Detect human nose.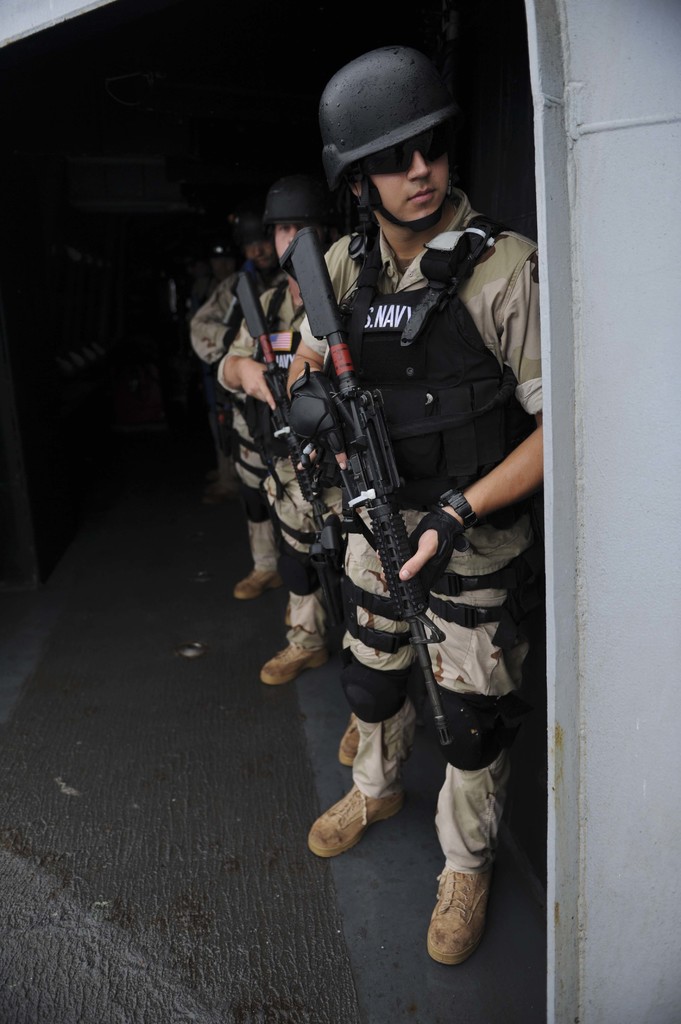
Detected at x1=410 y1=149 x2=435 y2=184.
